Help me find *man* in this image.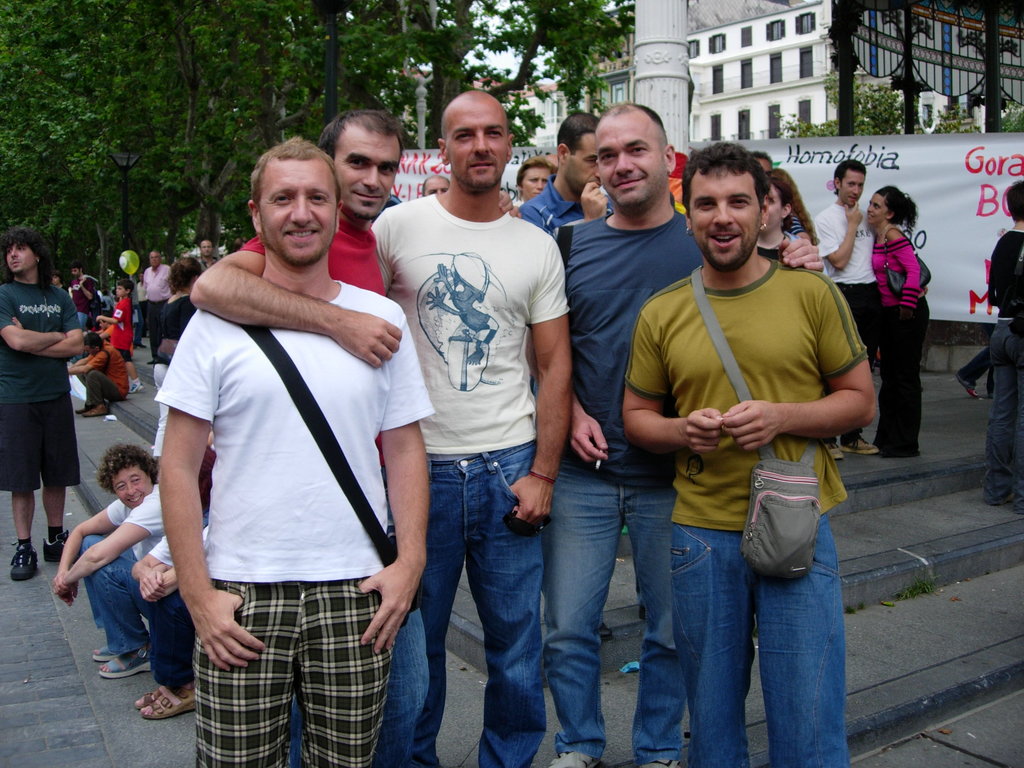
Found it: region(47, 437, 167, 679).
